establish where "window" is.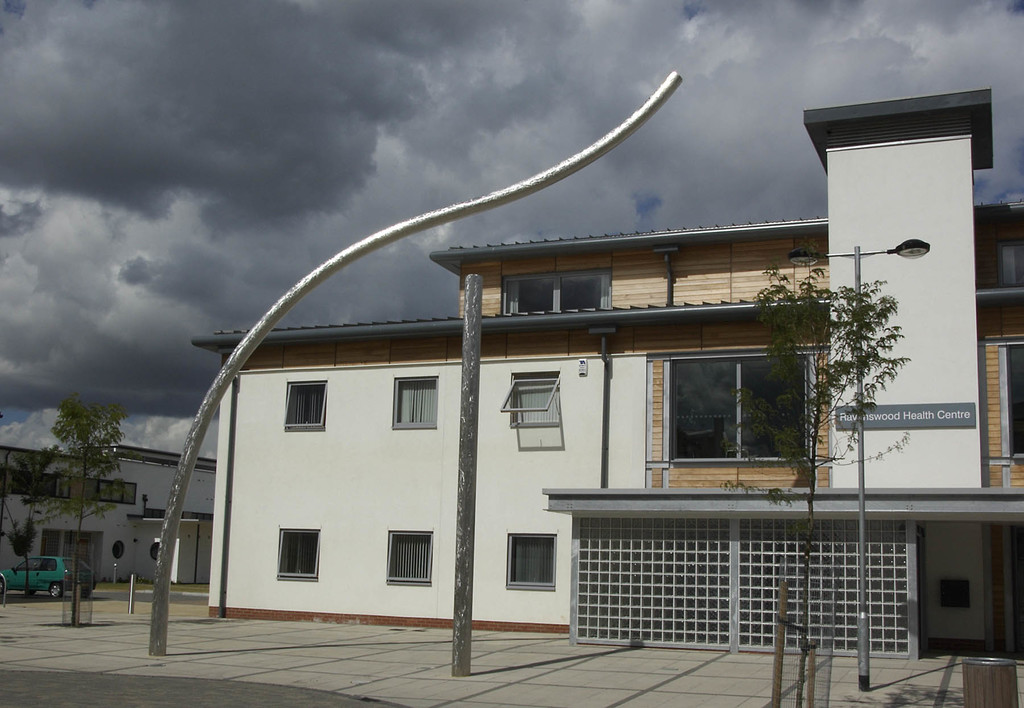
Established at <region>504, 528, 555, 591</region>.
